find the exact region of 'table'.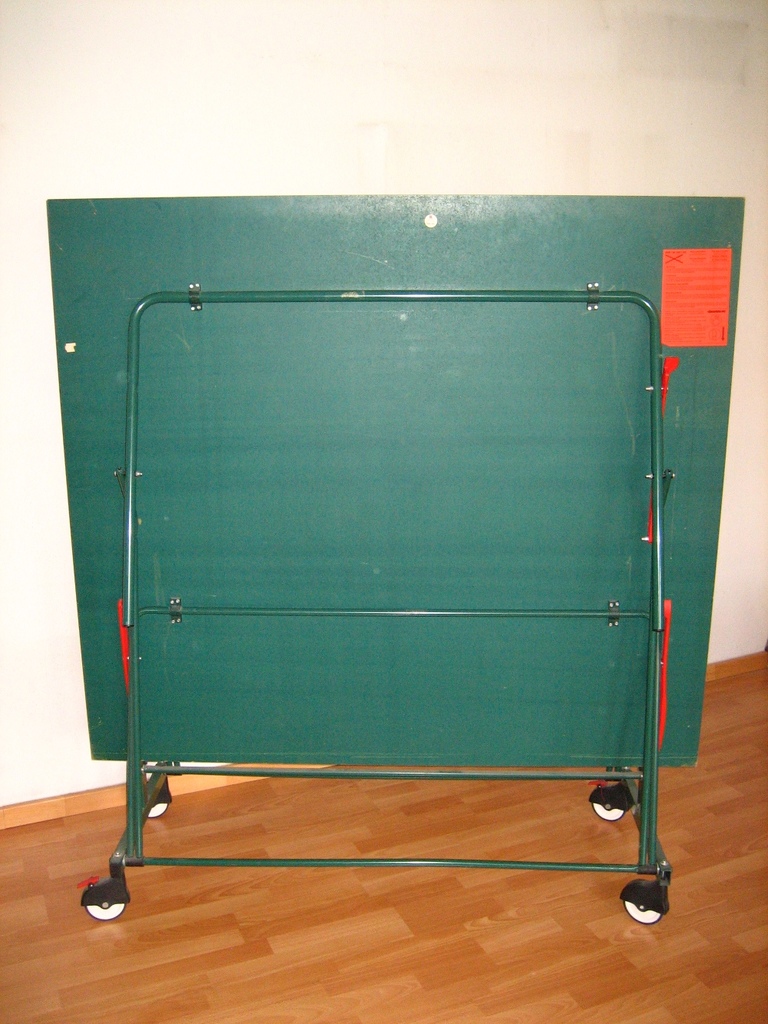
Exact region: l=33, t=232, r=760, b=942.
